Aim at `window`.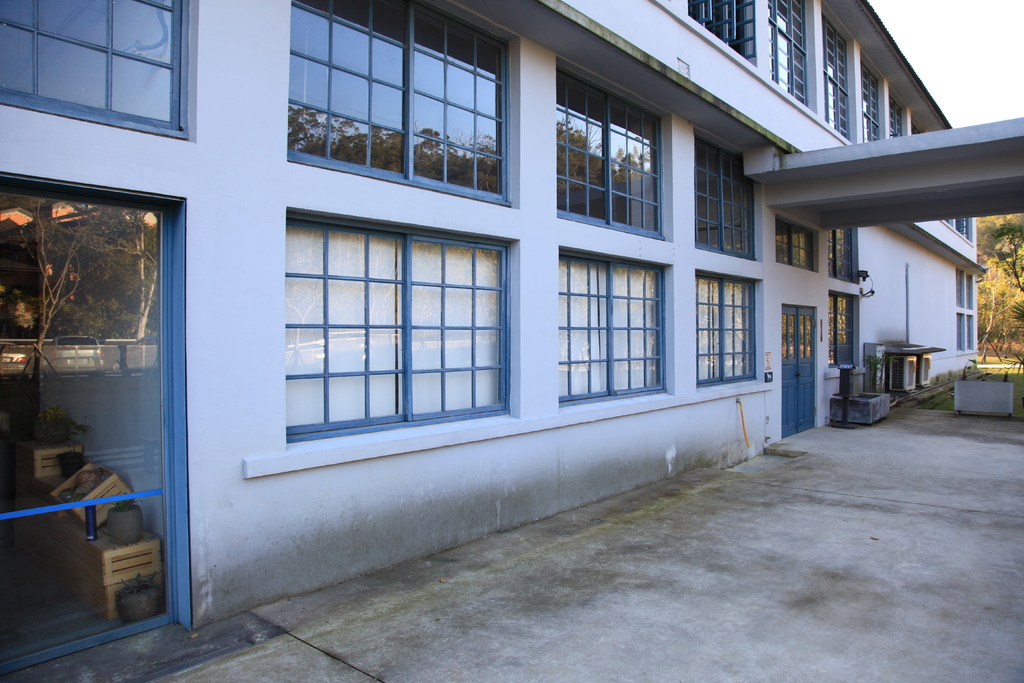
Aimed at x1=556 y1=248 x2=676 y2=409.
